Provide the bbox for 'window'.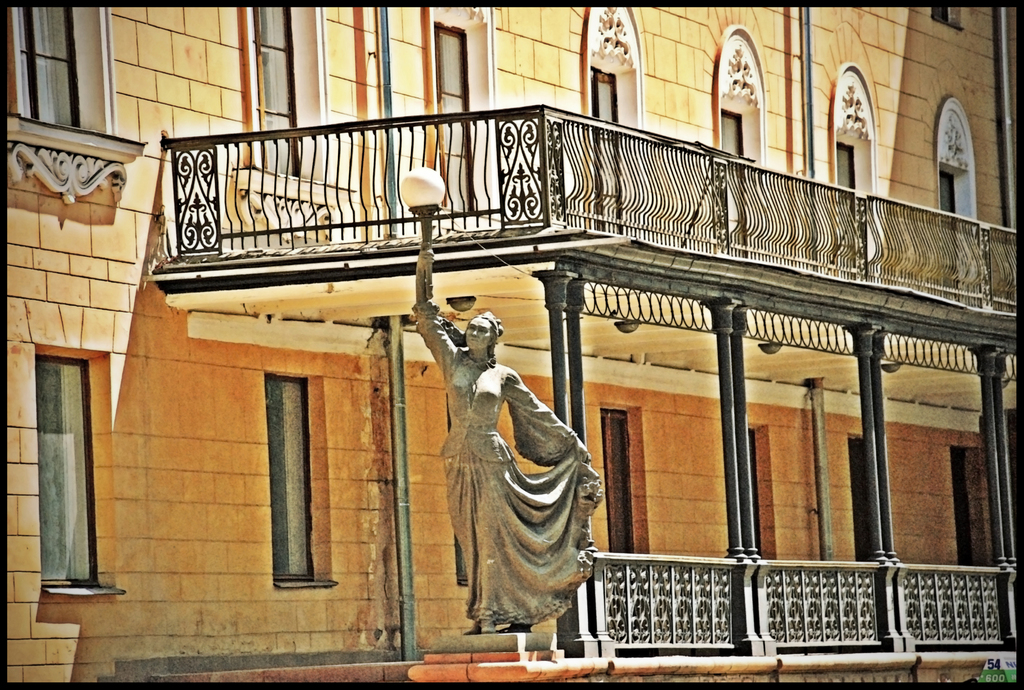
[593,67,624,245].
